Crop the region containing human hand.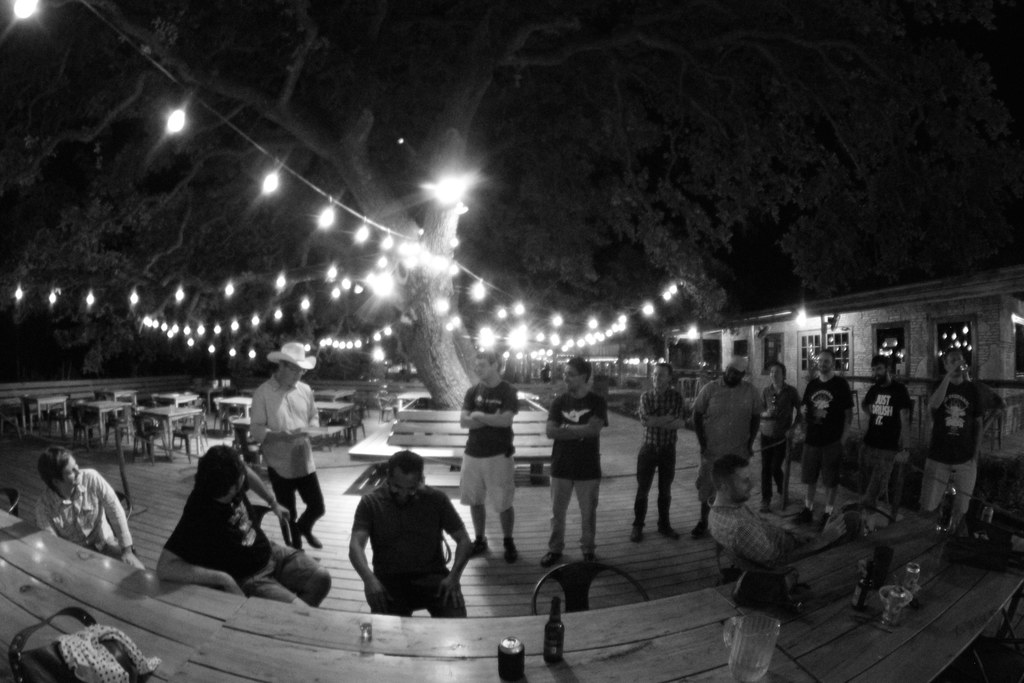
Crop region: box(271, 503, 294, 524).
